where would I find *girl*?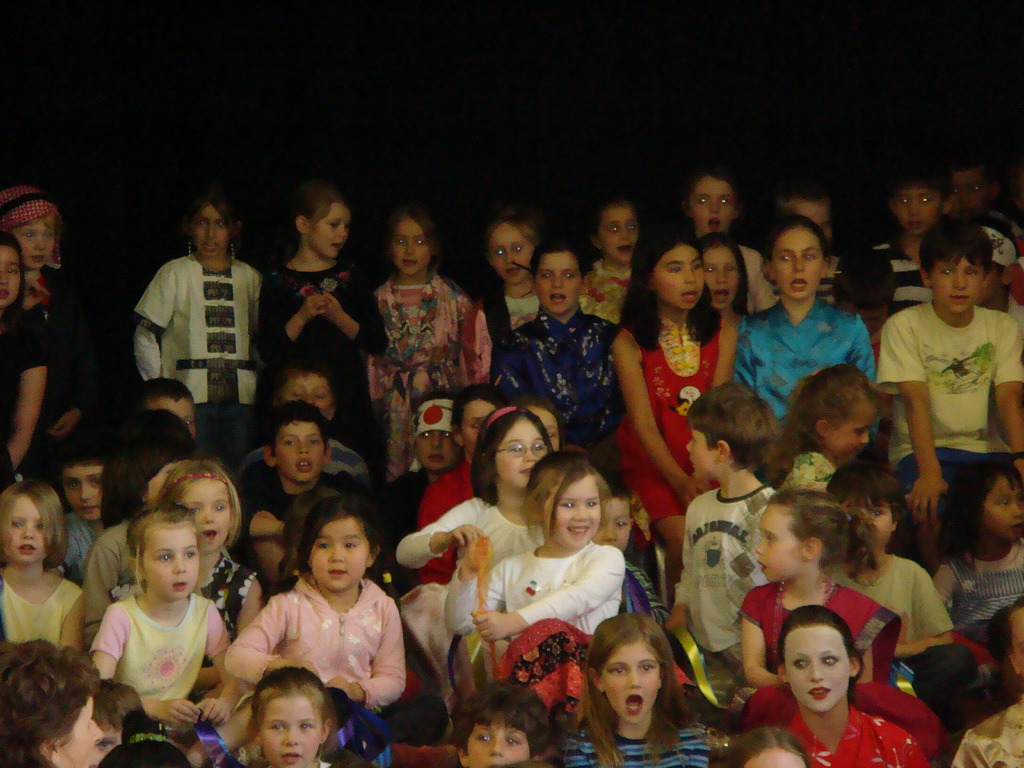
At {"x1": 4, "y1": 228, "x2": 55, "y2": 476}.
